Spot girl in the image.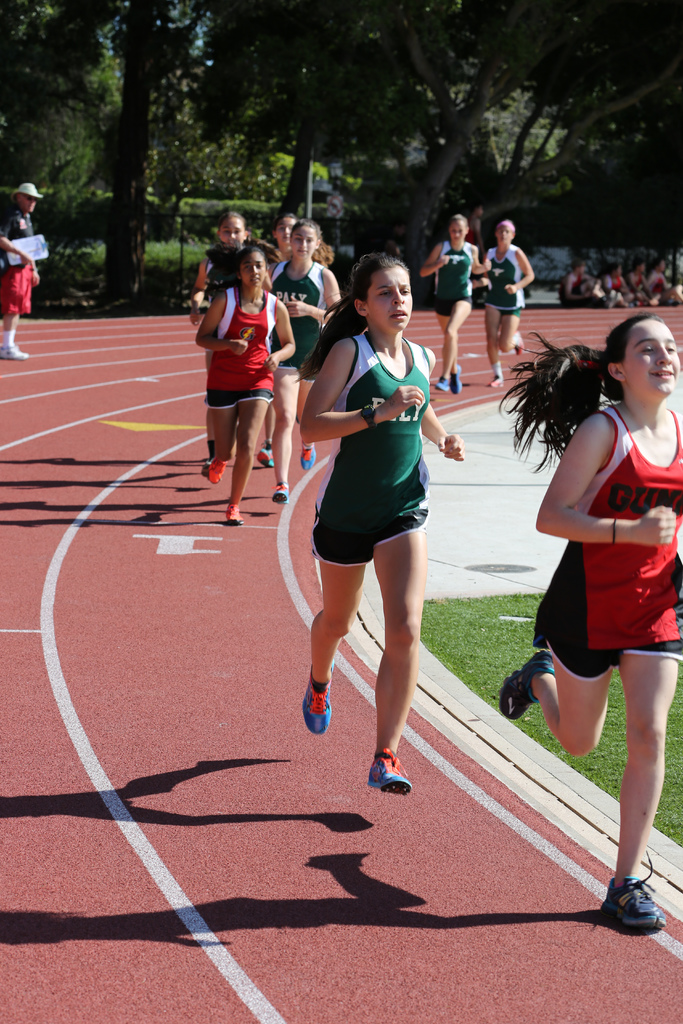
girl found at {"x1": 416, "y1": 211, "x2": 476, "y2": 386}.
